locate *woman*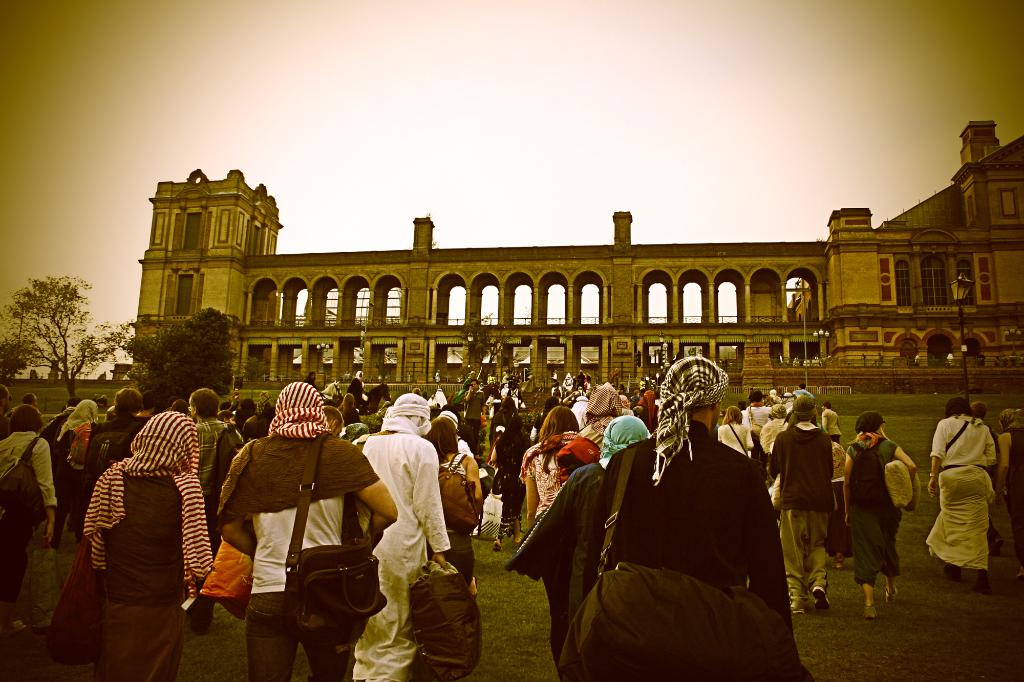
region(422, 412, 484, 598)
